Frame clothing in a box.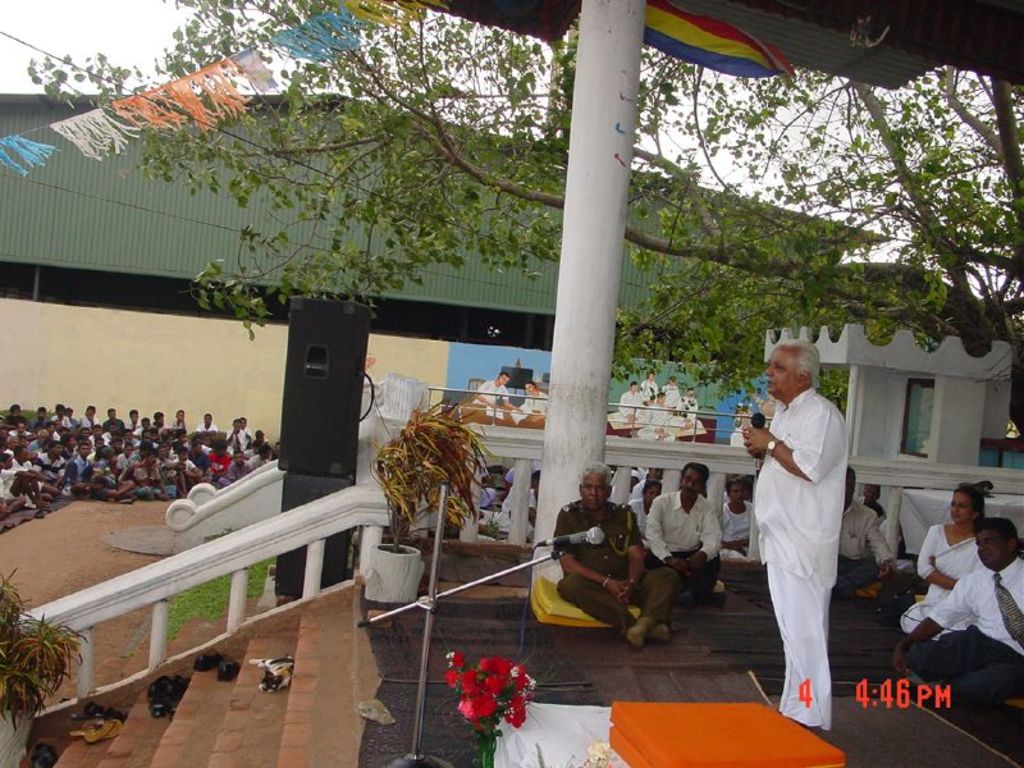
(left=37, top=453, right=67, bottom=481).
